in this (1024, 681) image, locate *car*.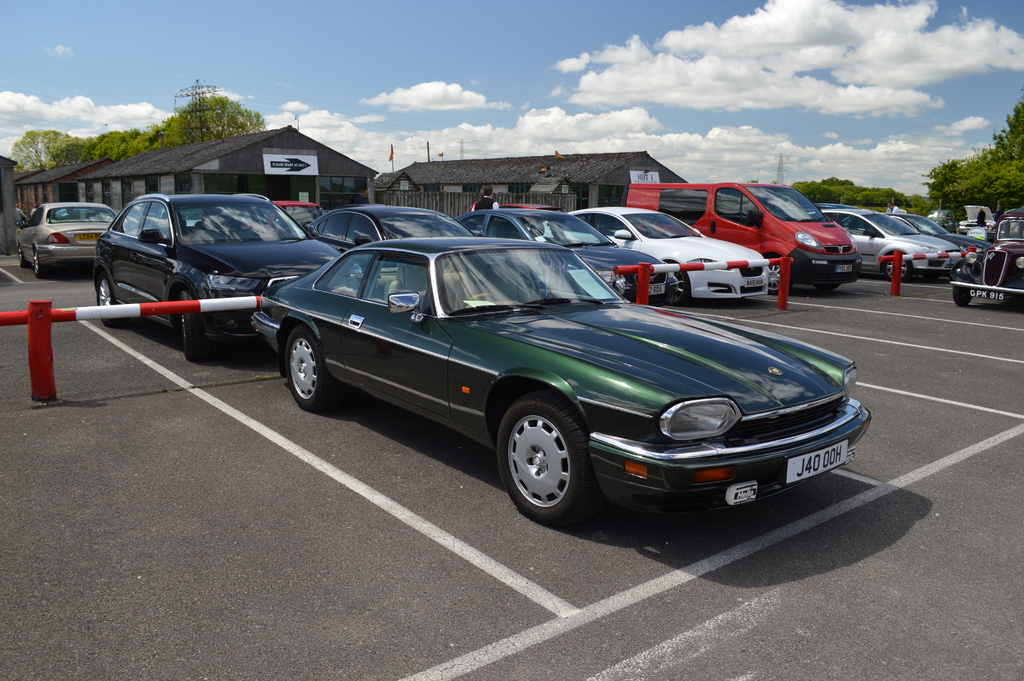
Bounding box: 252:233:874:530.
